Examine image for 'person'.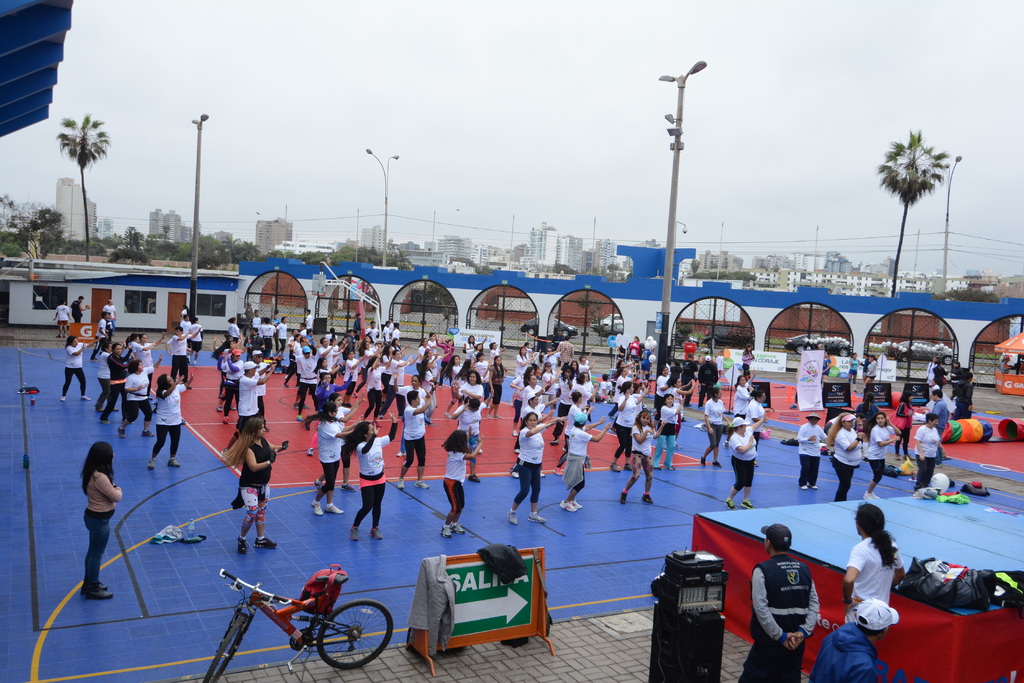
Examination result: x1=78, y1=439, x2=123, y2=599.
